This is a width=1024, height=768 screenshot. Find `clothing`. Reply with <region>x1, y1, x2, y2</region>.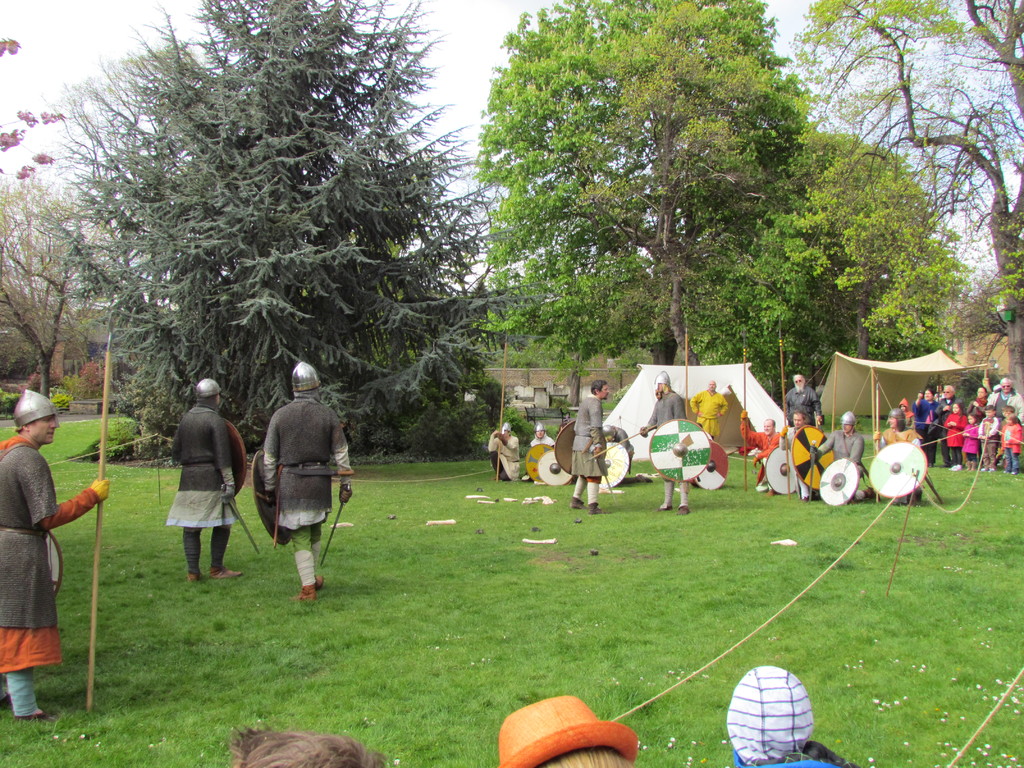
<region>533, 430, 554, 449</region>.
